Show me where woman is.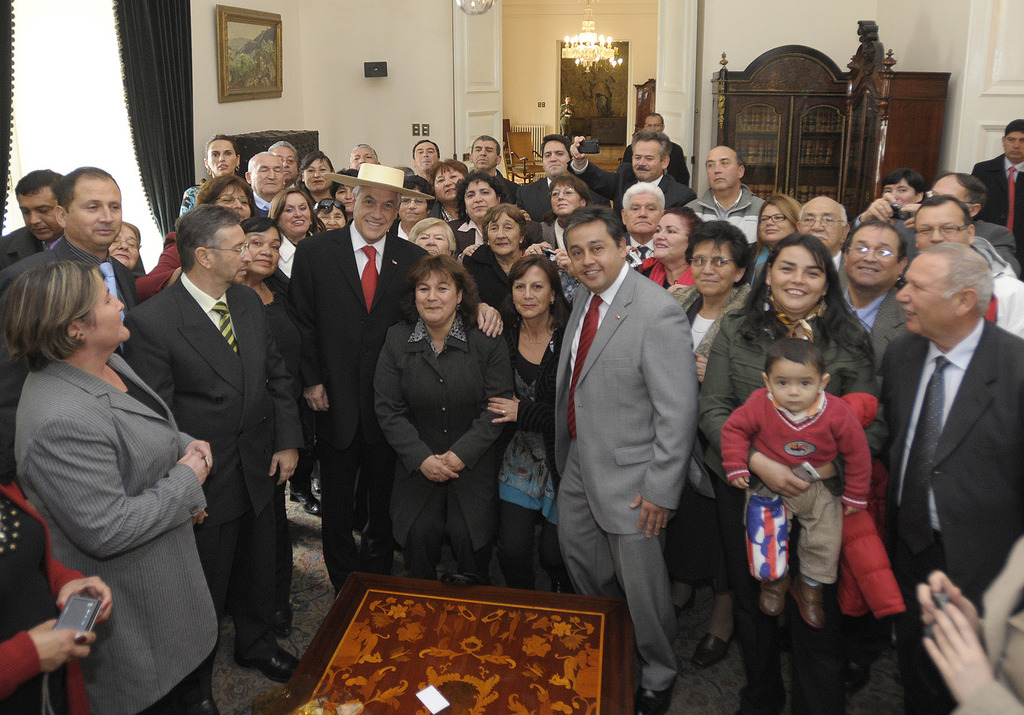
woman is at box=[481, 251, 575, 593].
